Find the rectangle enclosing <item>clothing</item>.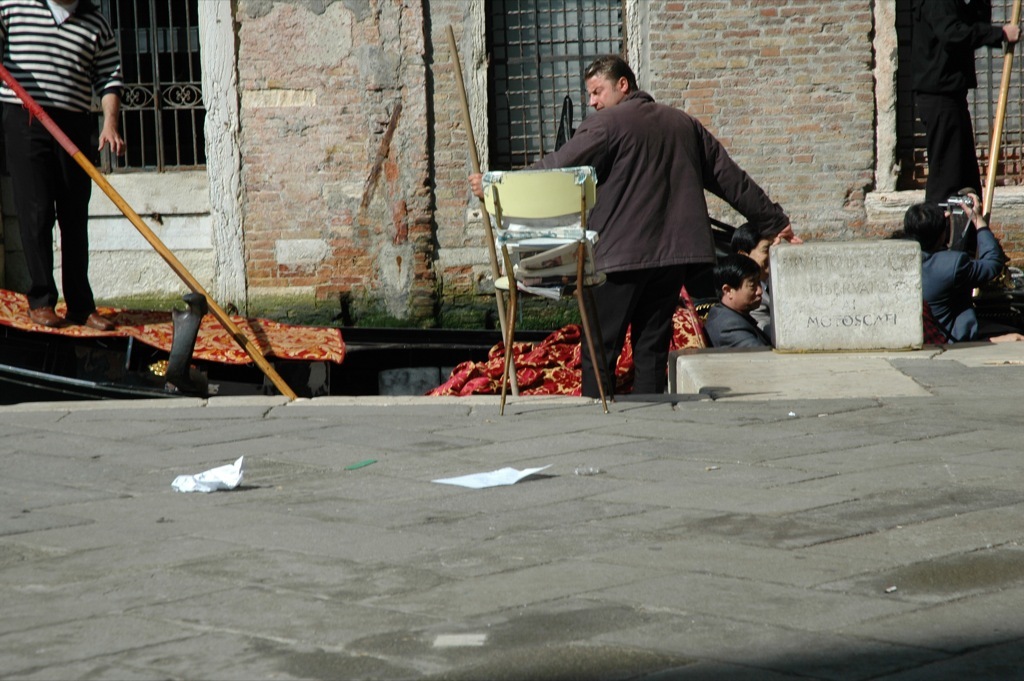
left=908, top=0, right=1008, bottom=204.
